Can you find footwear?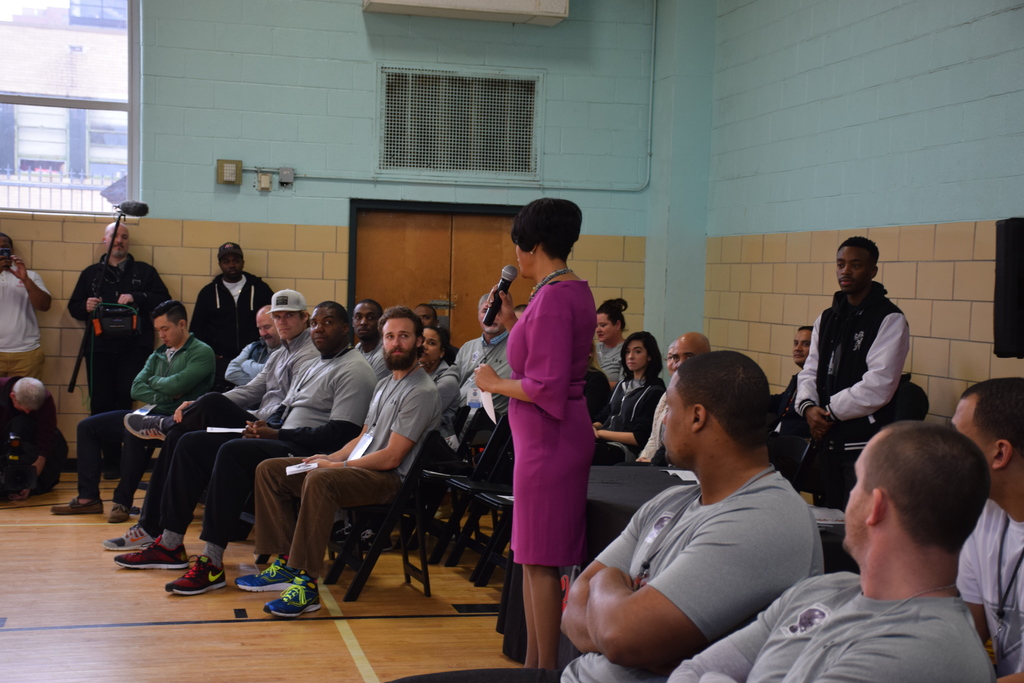
Yes, bounding box: [left=234, top=554, right=294, bottom=593].
